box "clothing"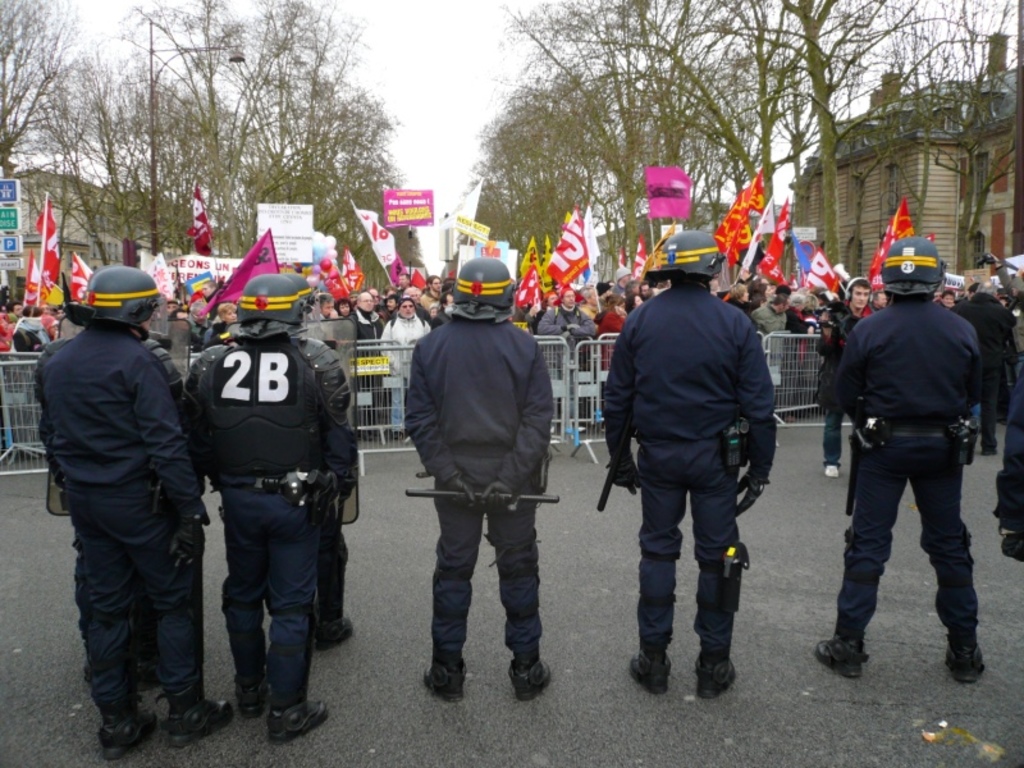
{"x1": 954, "y1": 288, "x2": 1011, "y2": 435}
